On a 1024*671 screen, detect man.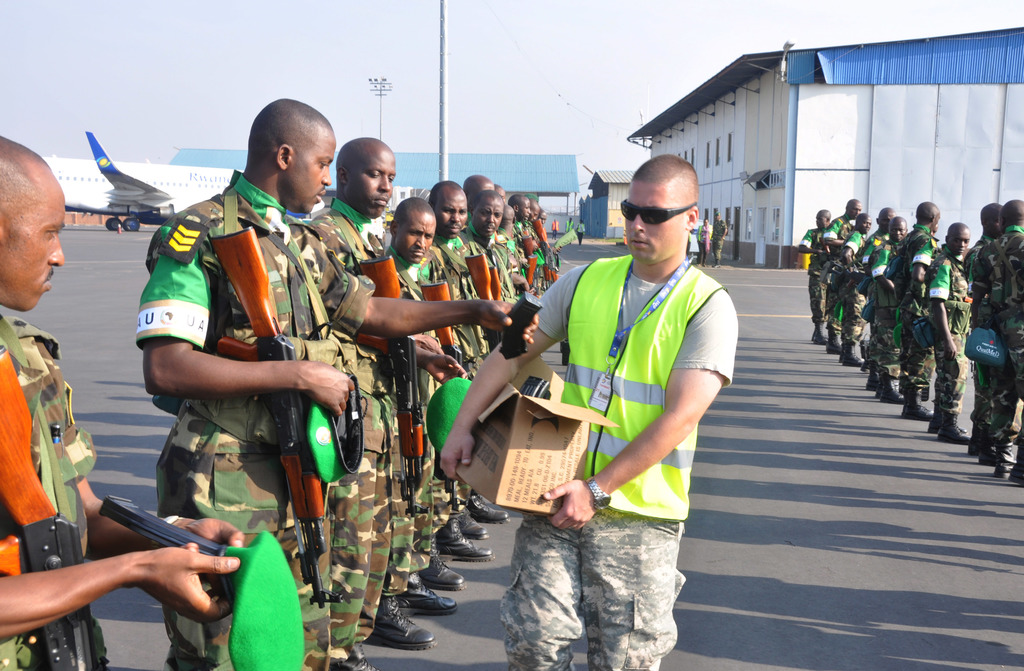
<region>0, 132, 246, 670</region>.
